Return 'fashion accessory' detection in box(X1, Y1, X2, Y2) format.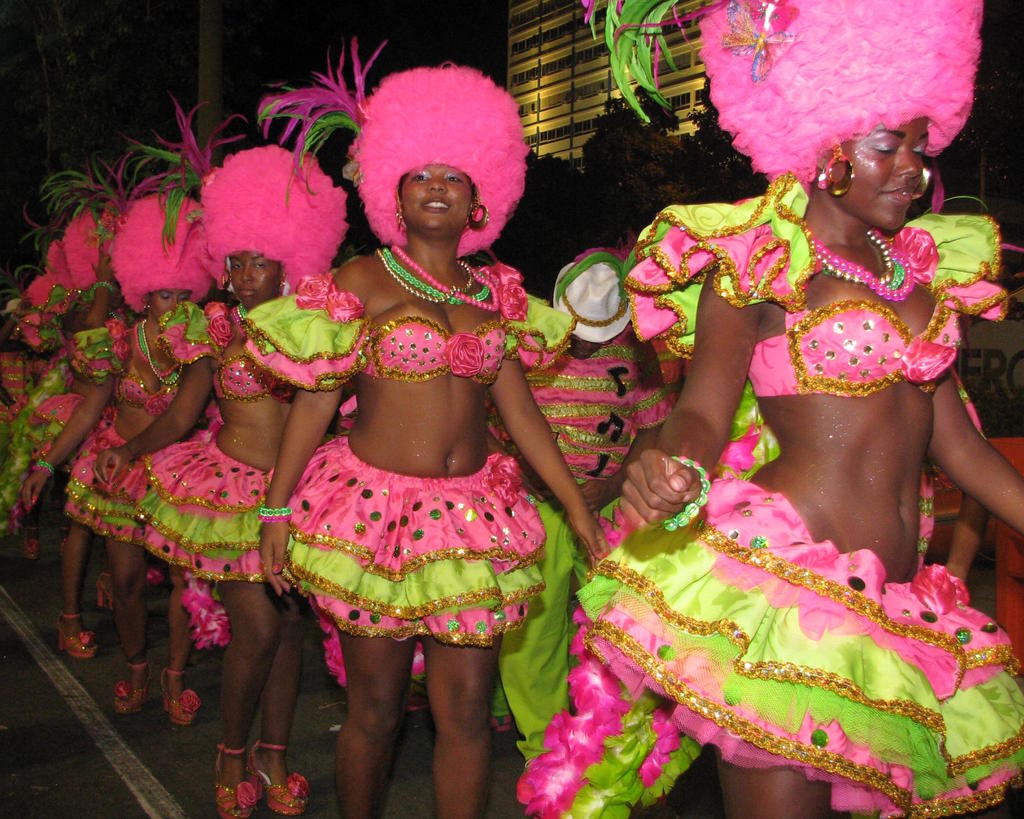
box(468, 197, 486, 221).
